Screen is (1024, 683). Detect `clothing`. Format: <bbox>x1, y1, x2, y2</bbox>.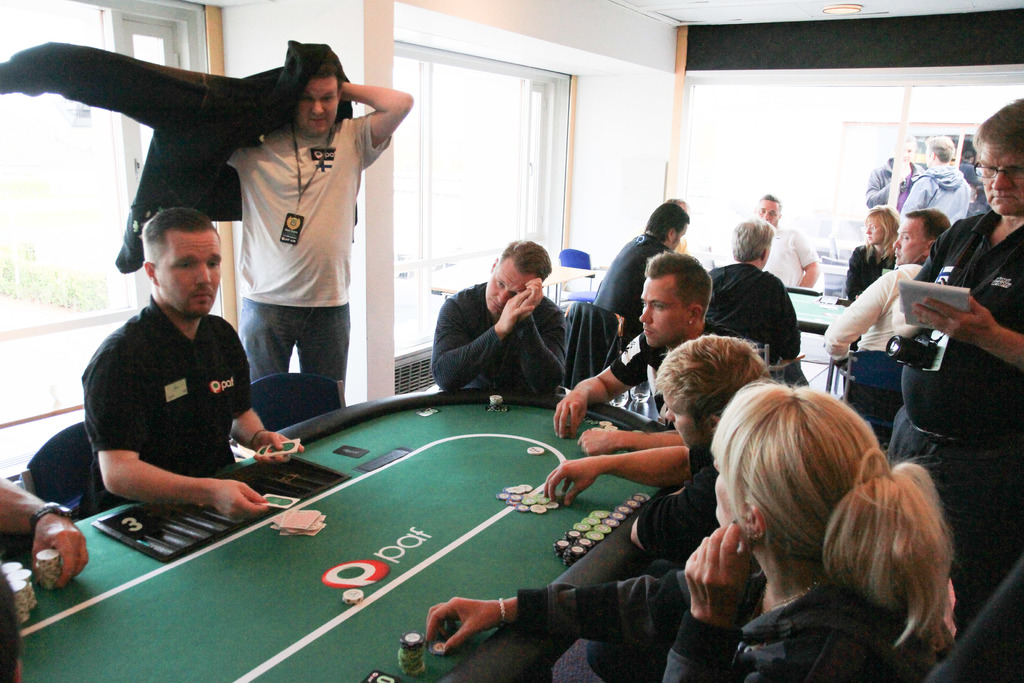
<bbox>627, 448, 701, 545</bbox>.
